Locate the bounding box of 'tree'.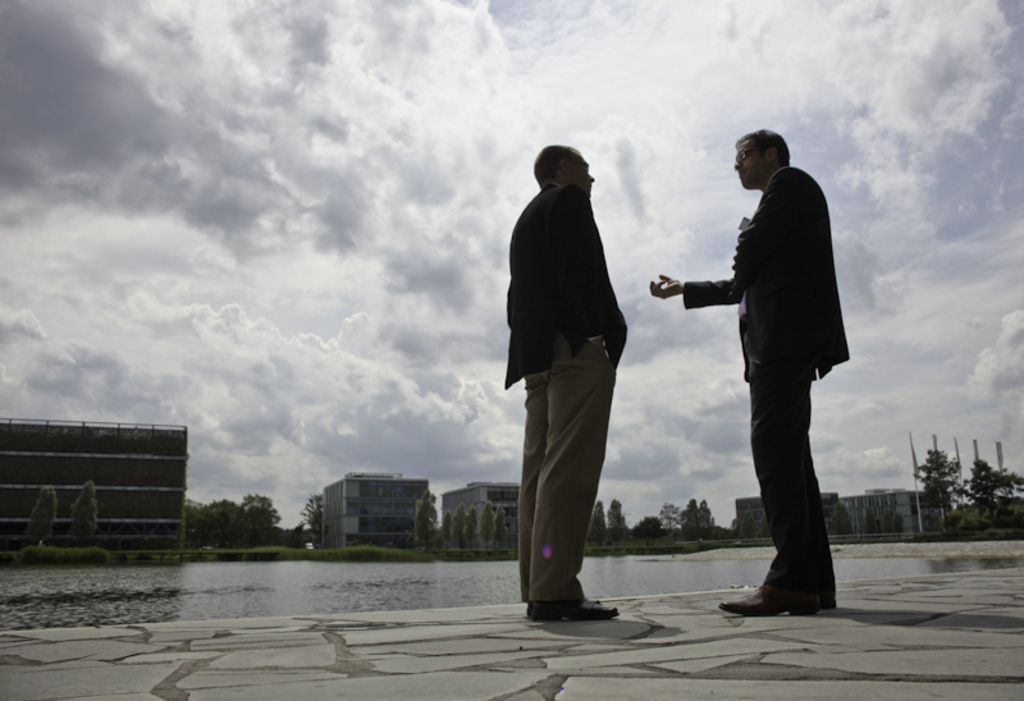
Bounding box: {"left": 493, "top": 505, "right": 511, "bottom": 544}.
